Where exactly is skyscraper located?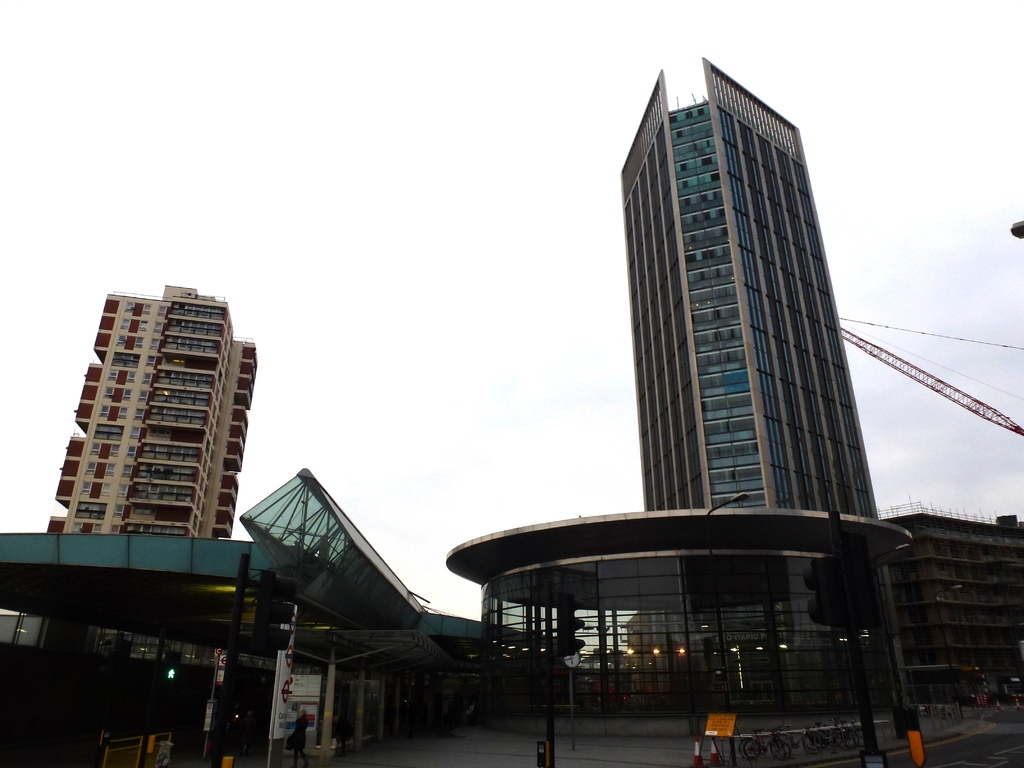
Its bounding box is locate(611, 54, 914, 701).
